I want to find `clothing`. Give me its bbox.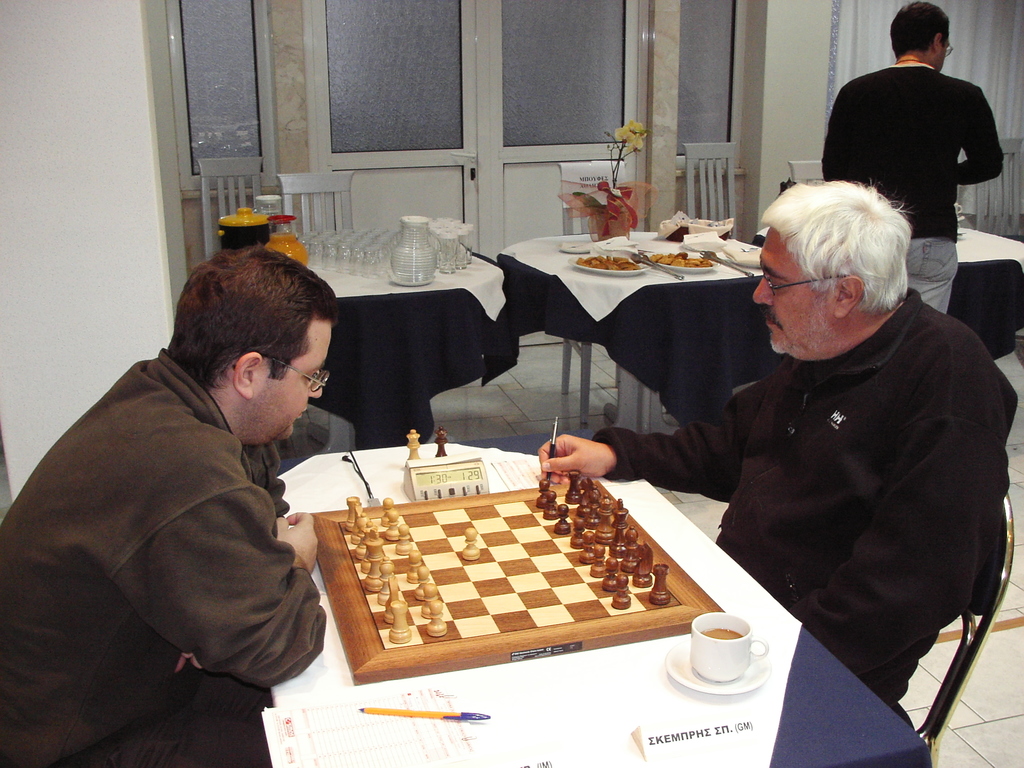
rect(600, 286, 1022, 700).
